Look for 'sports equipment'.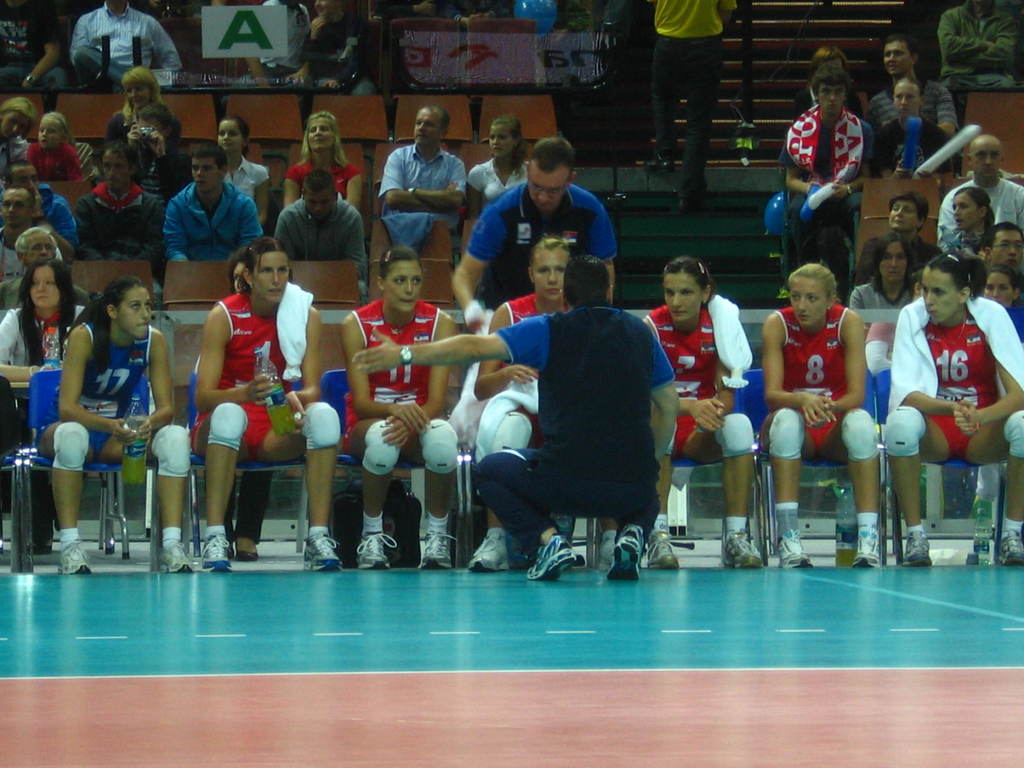
Found: rect(853, 538, 878, 568).
